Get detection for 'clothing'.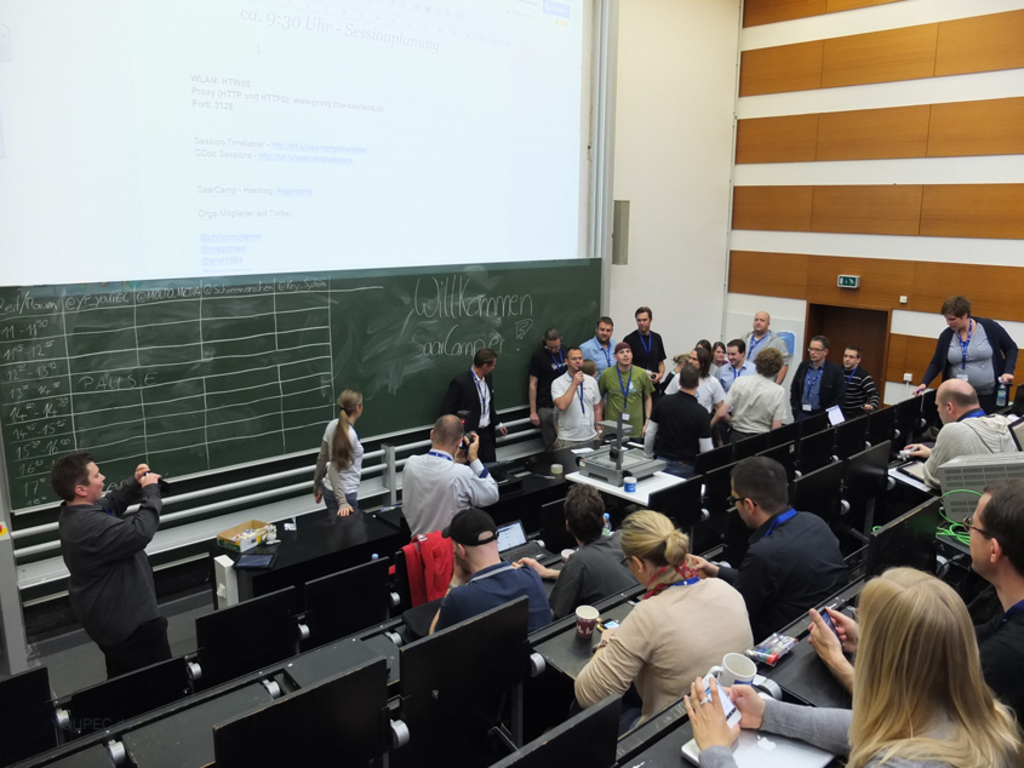
Detection: box(623, 325, 667, 384).
